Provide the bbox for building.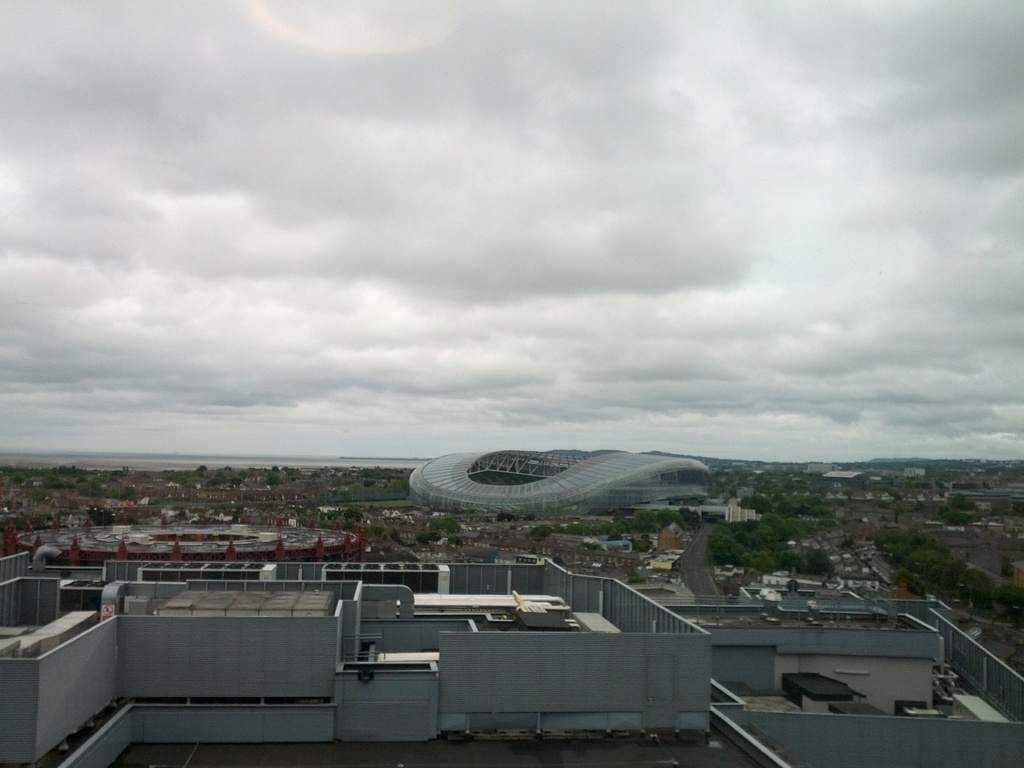
box=[0, 555, 714, 767].
